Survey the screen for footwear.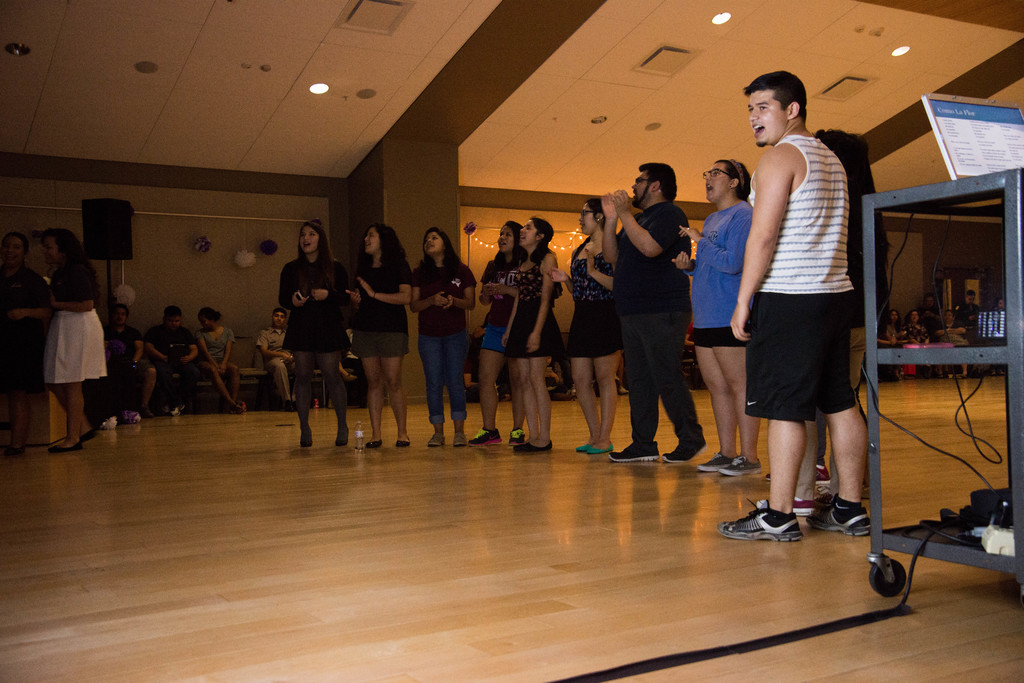
Survey found: bbox(80, 428, 94, 442).
